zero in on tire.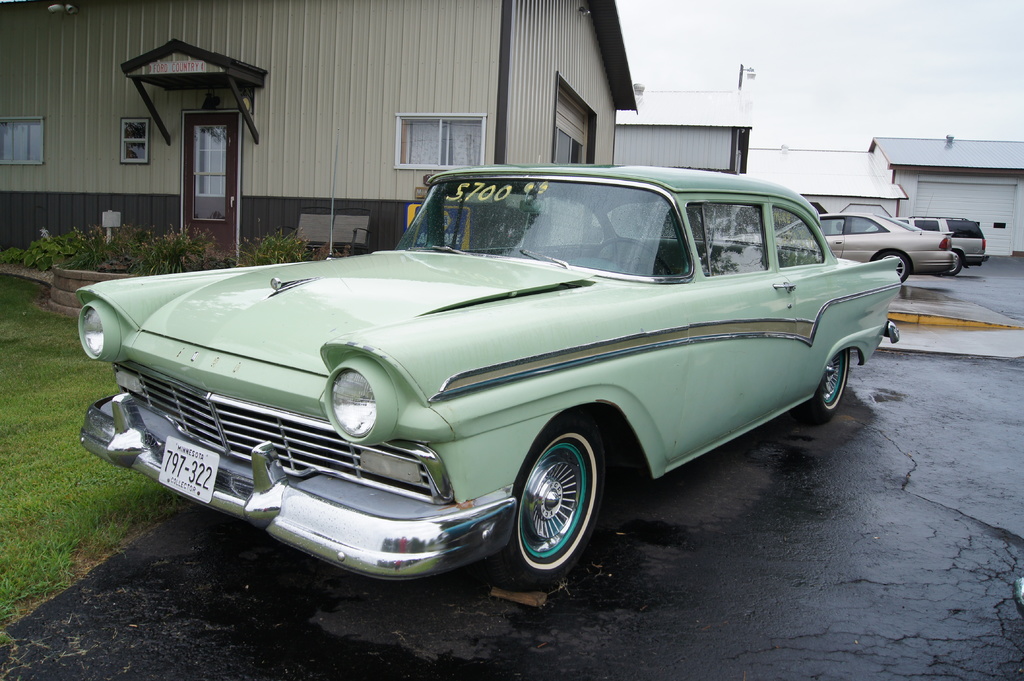
Zeroed in: l=870, t=244, r=913, b=287.
